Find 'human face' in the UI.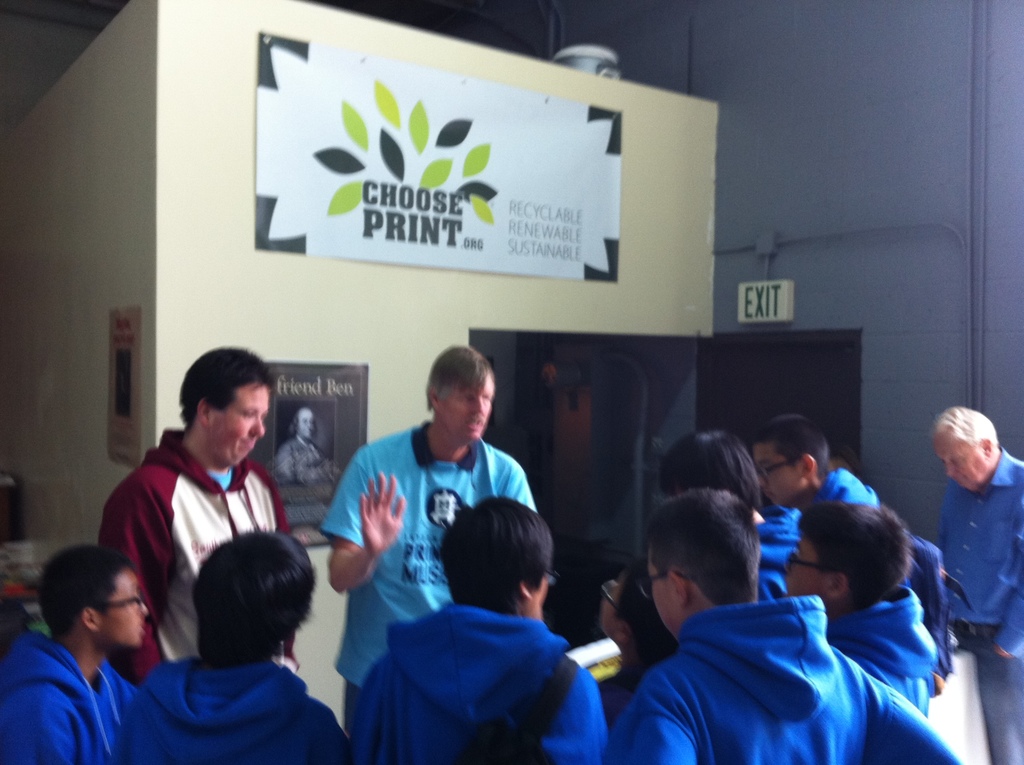
UI element at select_region(205, 382, 268, 469).
